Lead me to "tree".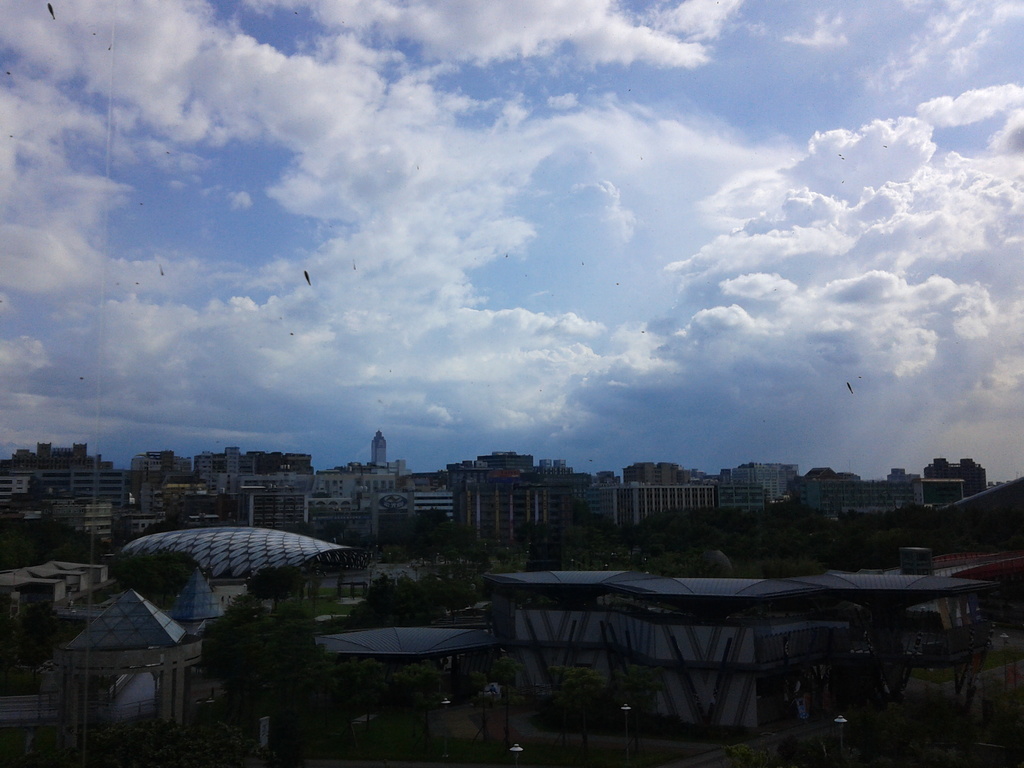
Lead to [108,553,188,601].
